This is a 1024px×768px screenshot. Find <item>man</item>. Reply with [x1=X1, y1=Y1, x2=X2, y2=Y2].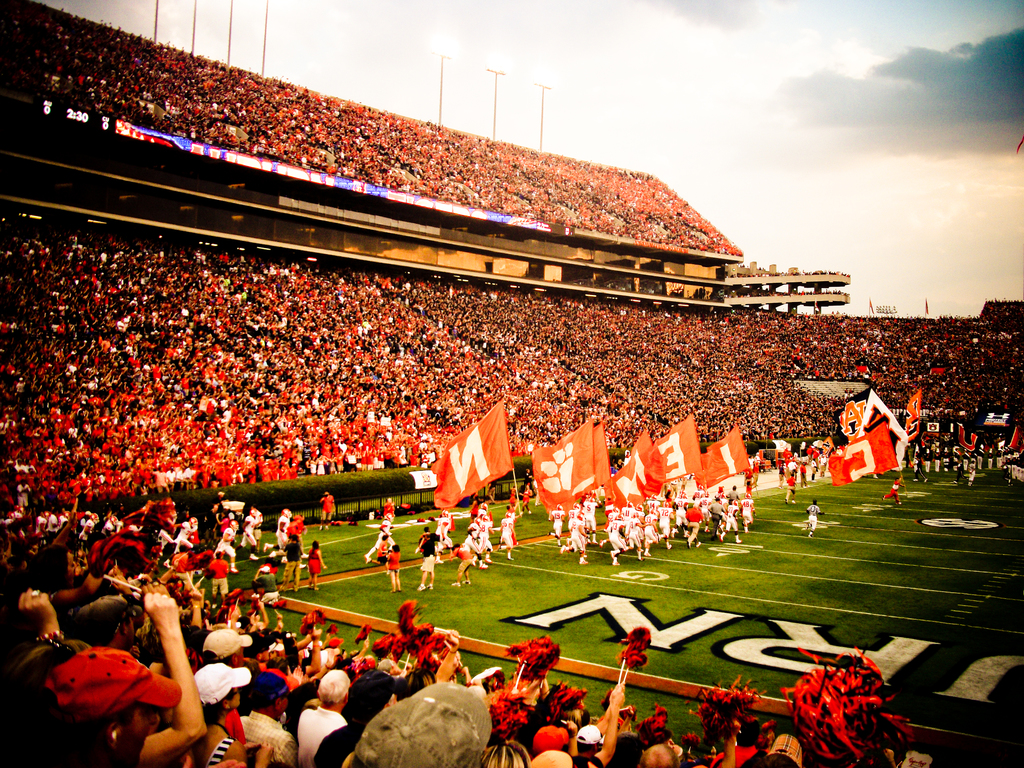
[x1=1002, y1=463, x2=1011, y2=483].
